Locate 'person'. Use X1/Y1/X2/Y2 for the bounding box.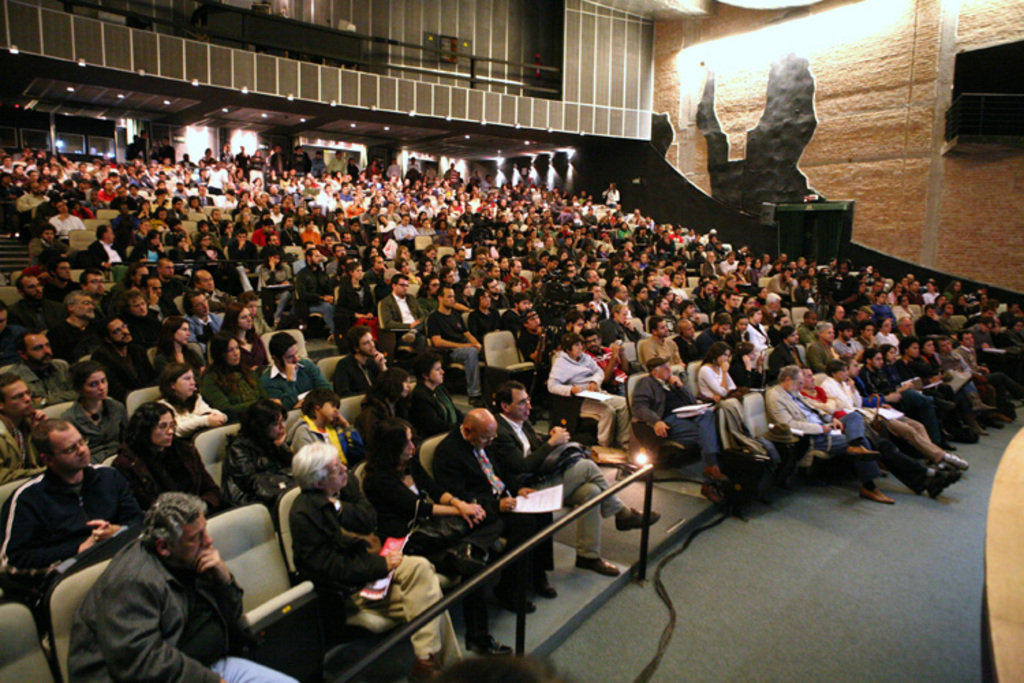
74/489/307/682.
